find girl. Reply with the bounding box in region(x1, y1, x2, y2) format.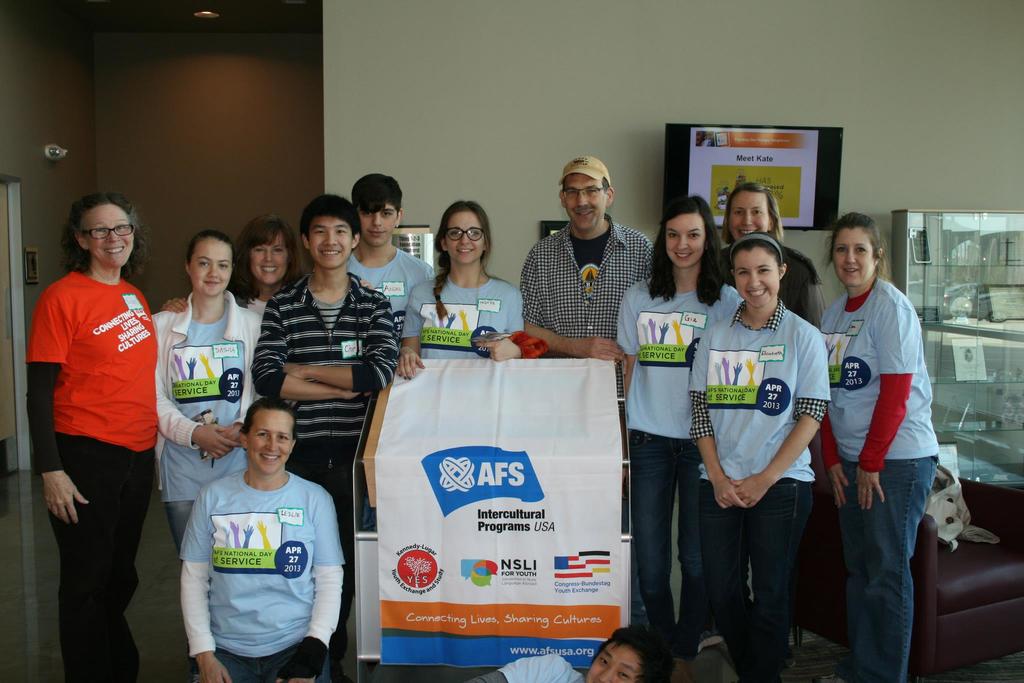
region(403, 197, 517, 375).
